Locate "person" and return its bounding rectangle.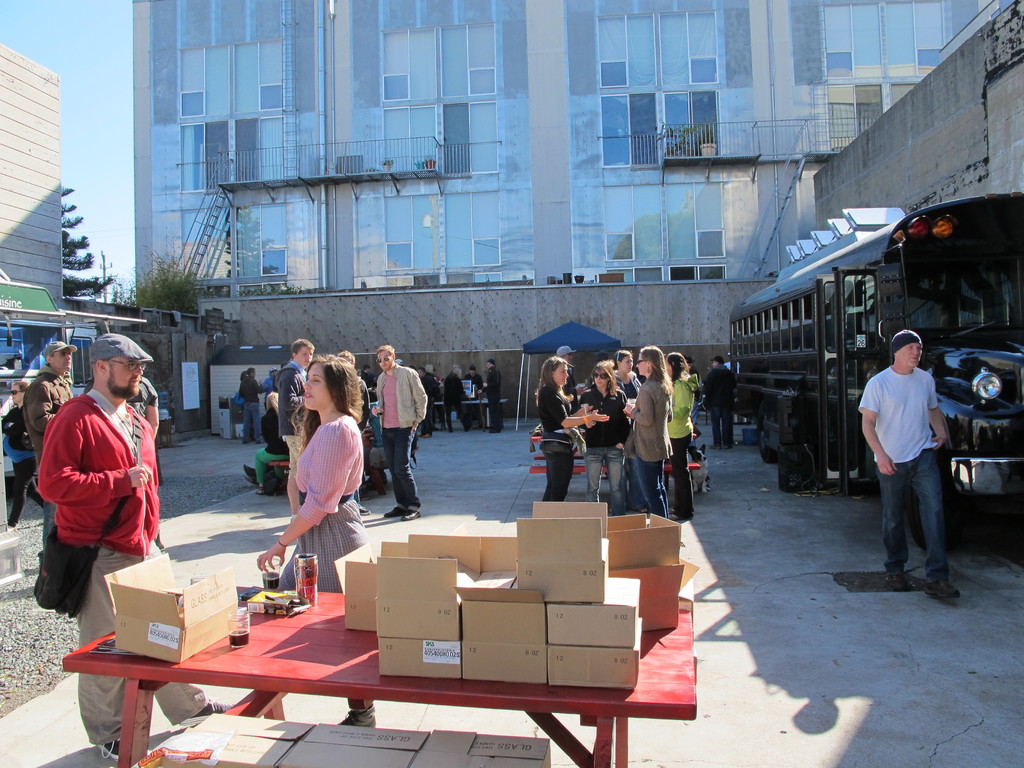
<box>271,335,308,480</box>.
